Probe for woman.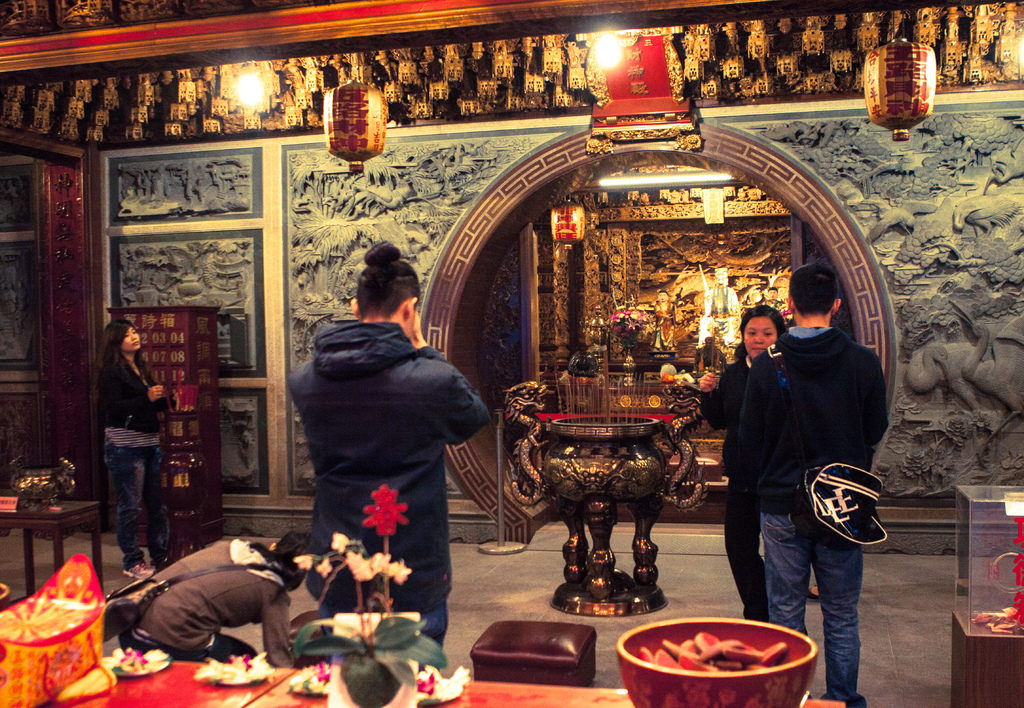
Probe result: locate(273, 236, 483, 661).
